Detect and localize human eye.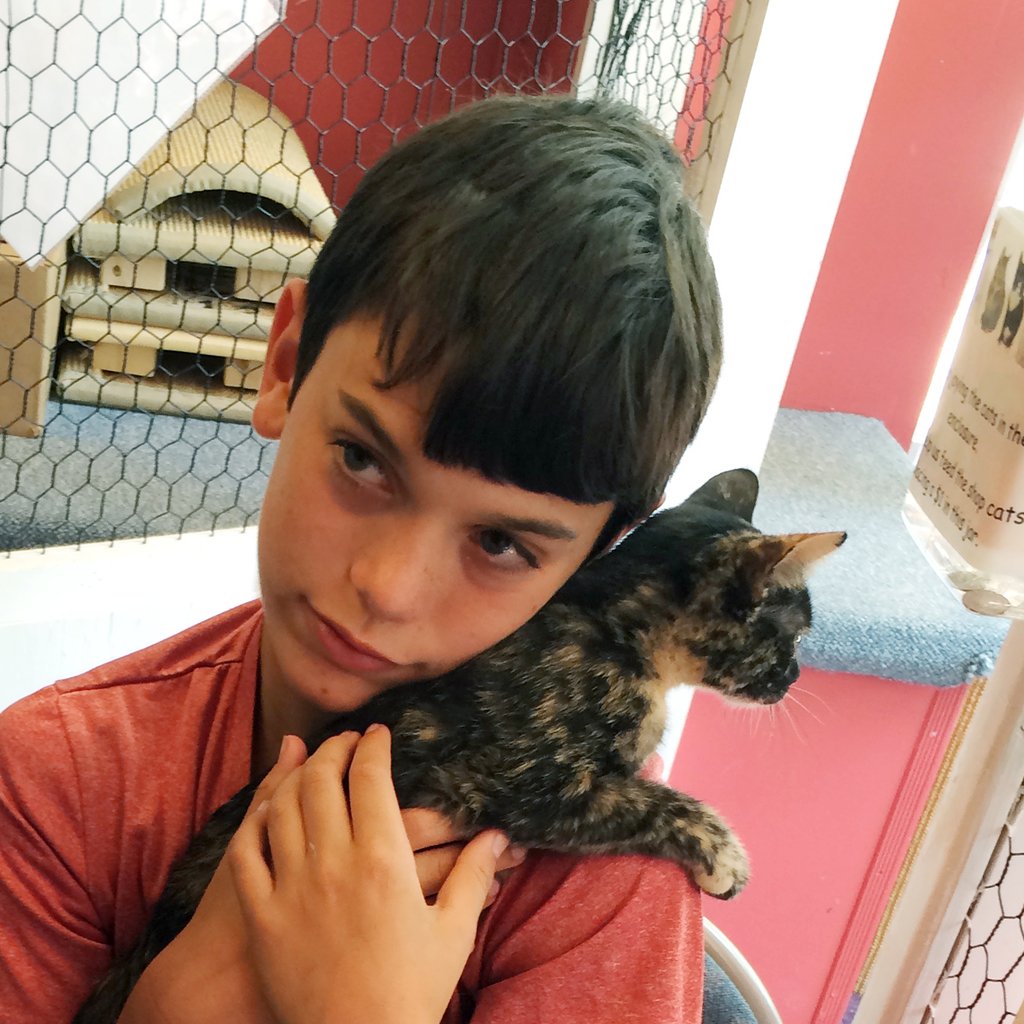
Localized at (left=316, top=421, right=393, bottom=507).
